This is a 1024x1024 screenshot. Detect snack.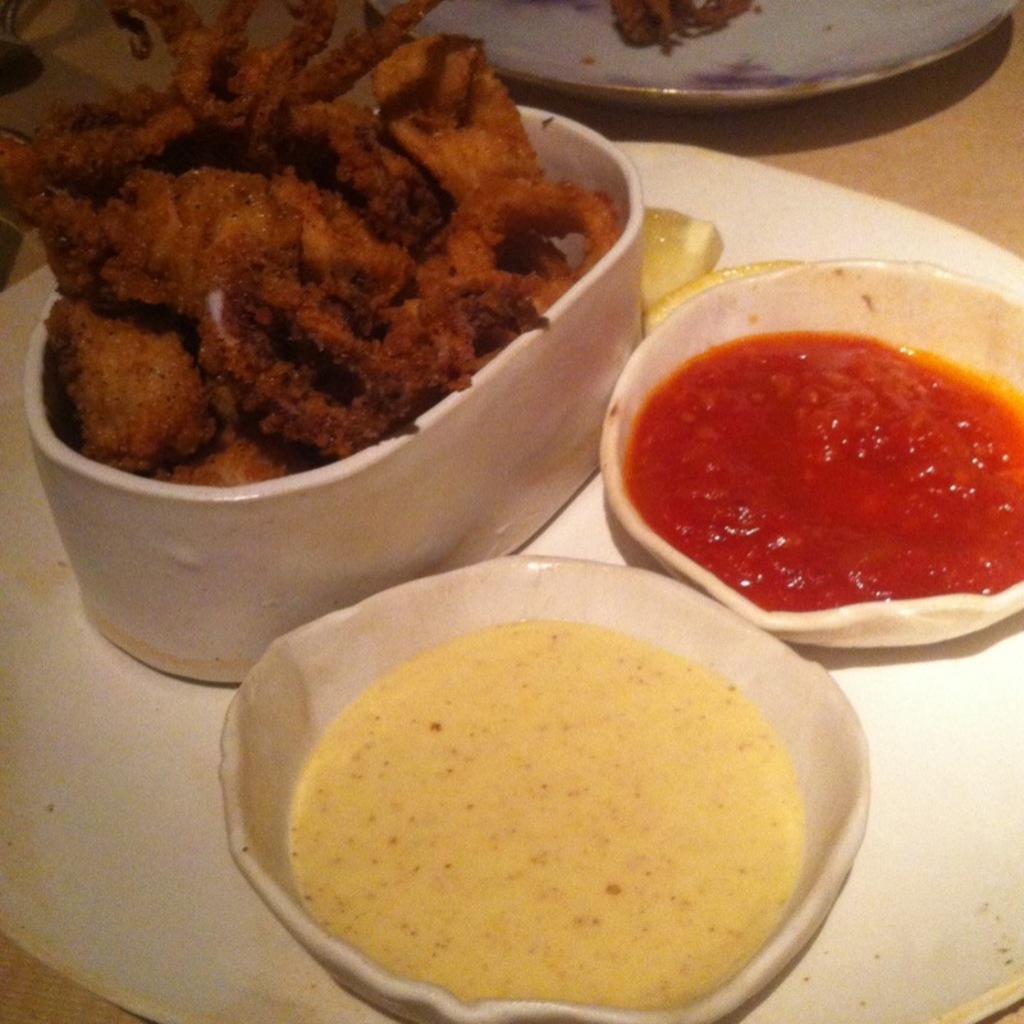
pyautogui.locateOnScreen(0, 27, 603, 518).
